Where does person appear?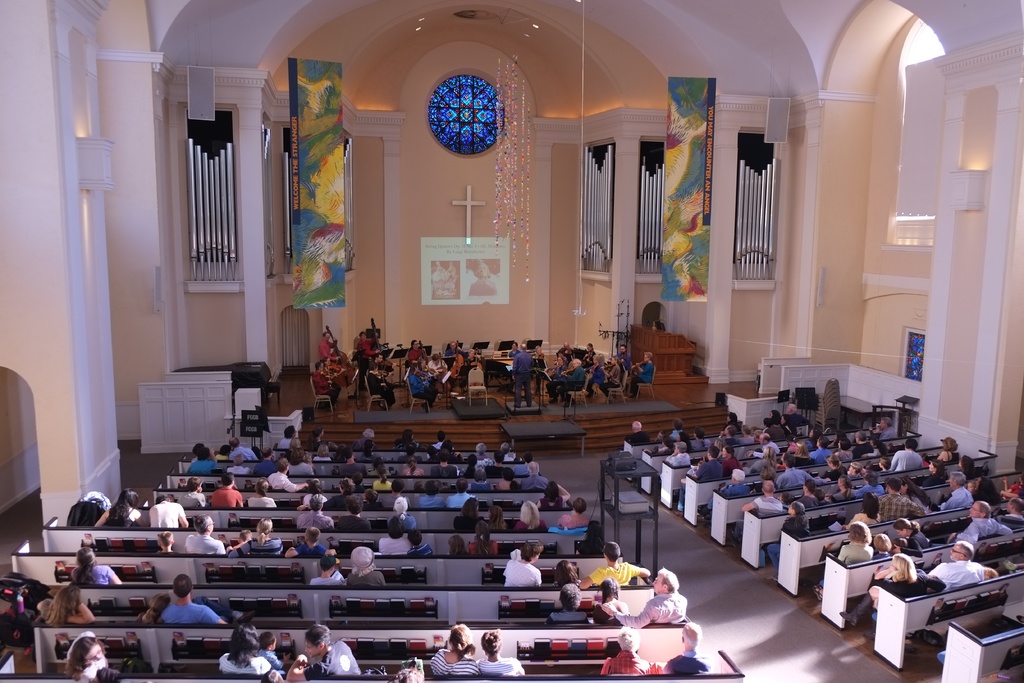
Appears at (670, 417, 687, 434).
